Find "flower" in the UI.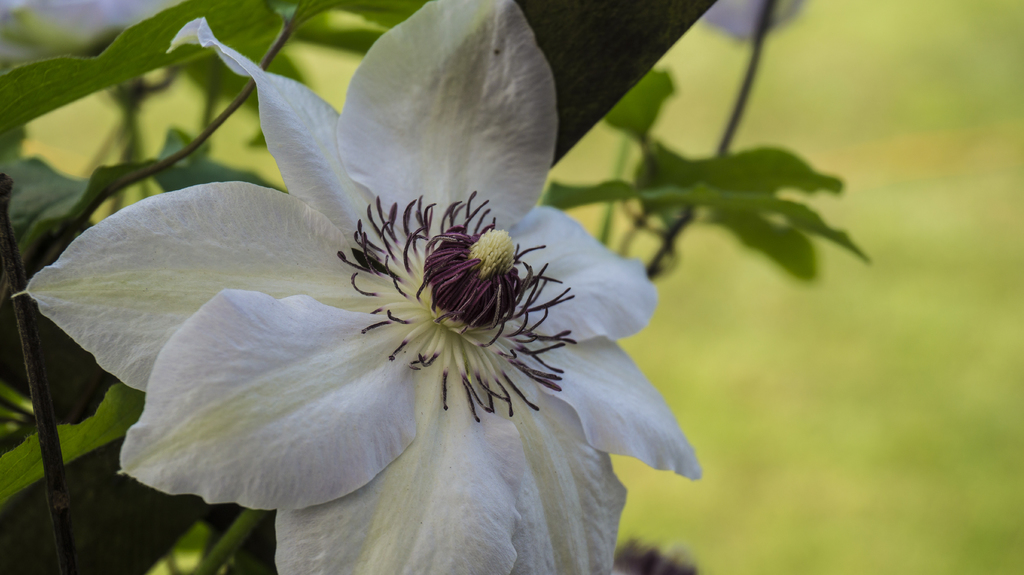
UI element at detection(24, 0, 699, 574).
